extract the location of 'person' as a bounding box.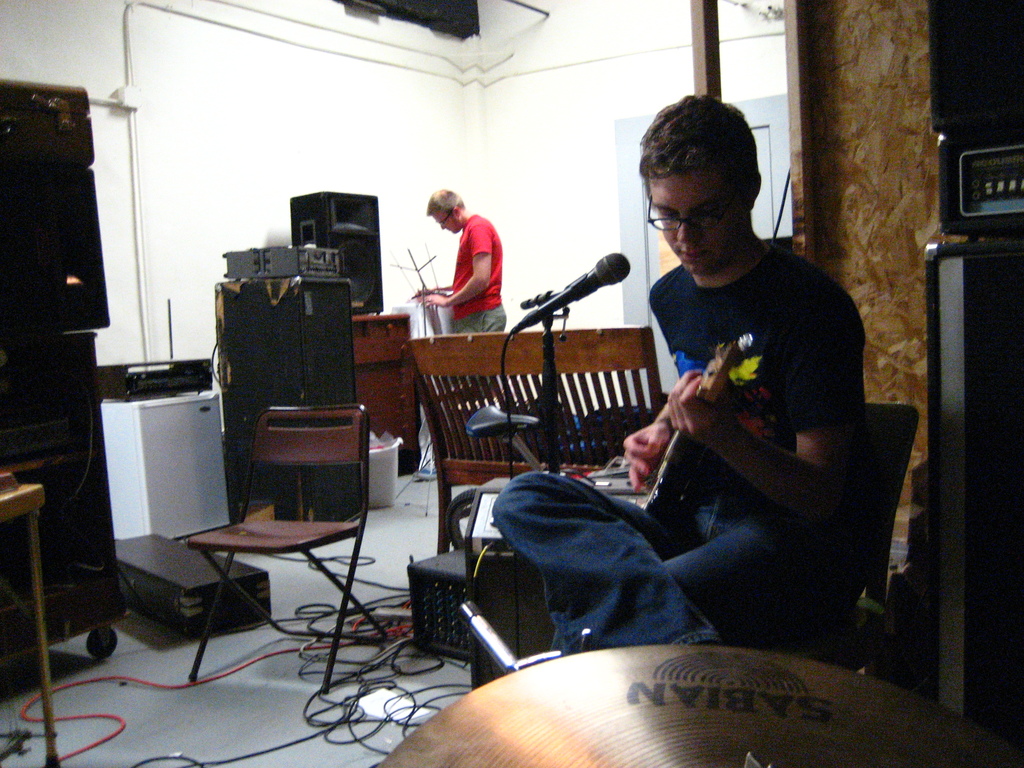
{"x1": 401, "y1": 175, "x2": 508, "y2": 342}.
